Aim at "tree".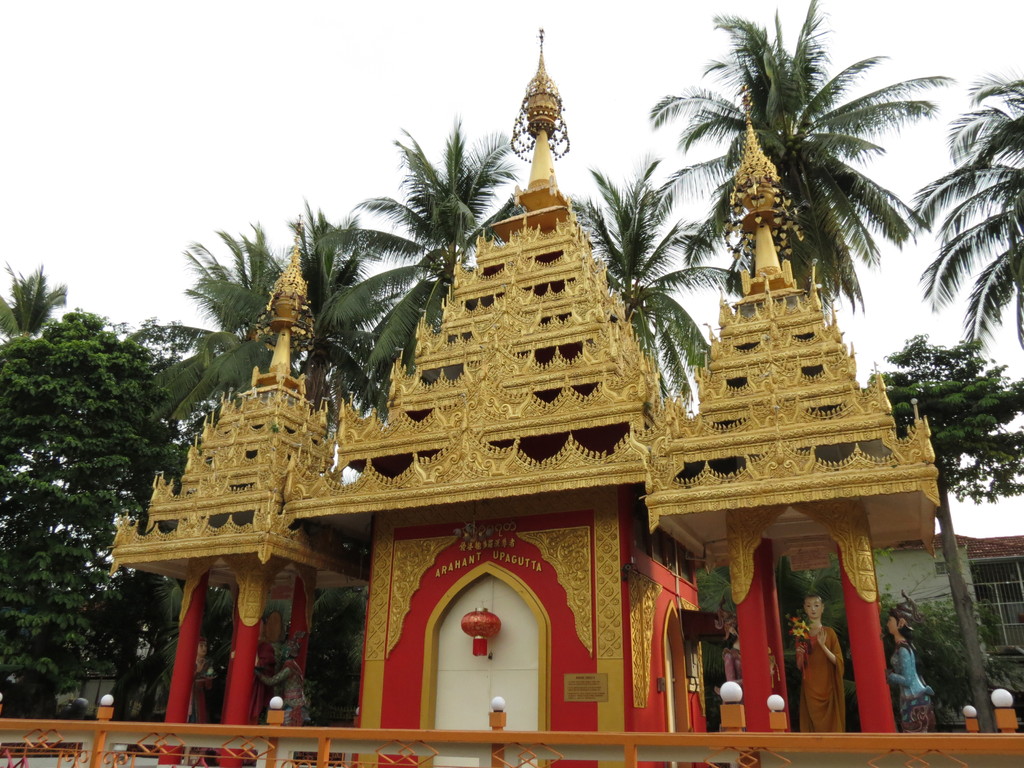
Aimed at locate(305, 118, 516, 391).
